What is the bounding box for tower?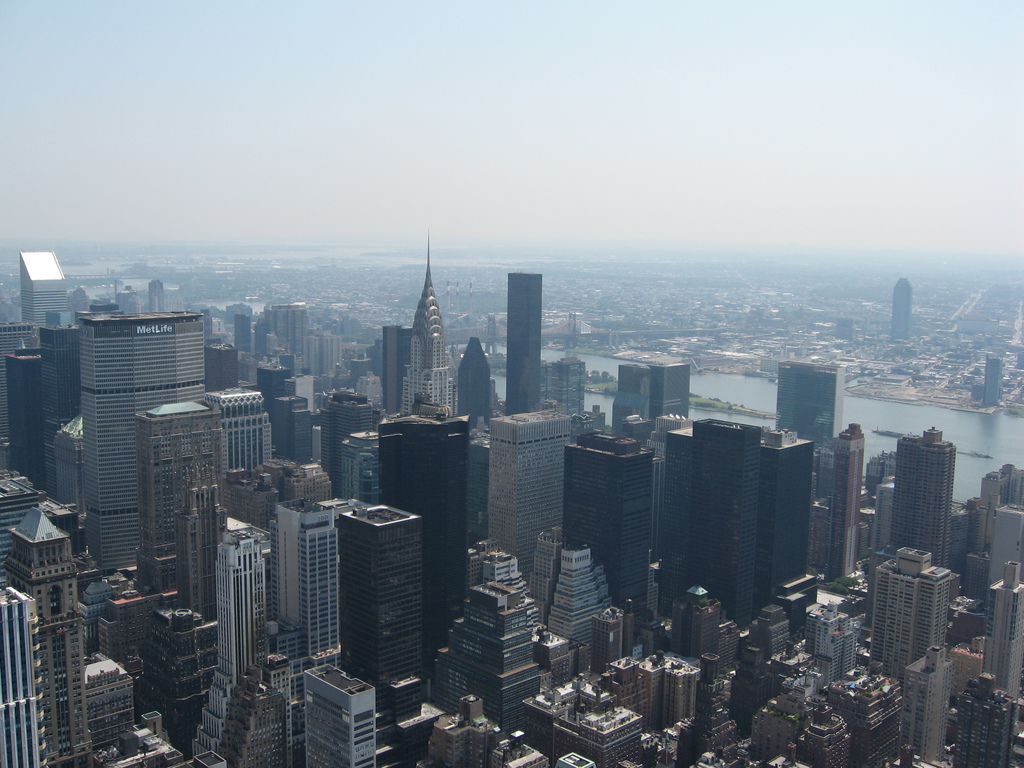
region(778, 362, 841, 507).
